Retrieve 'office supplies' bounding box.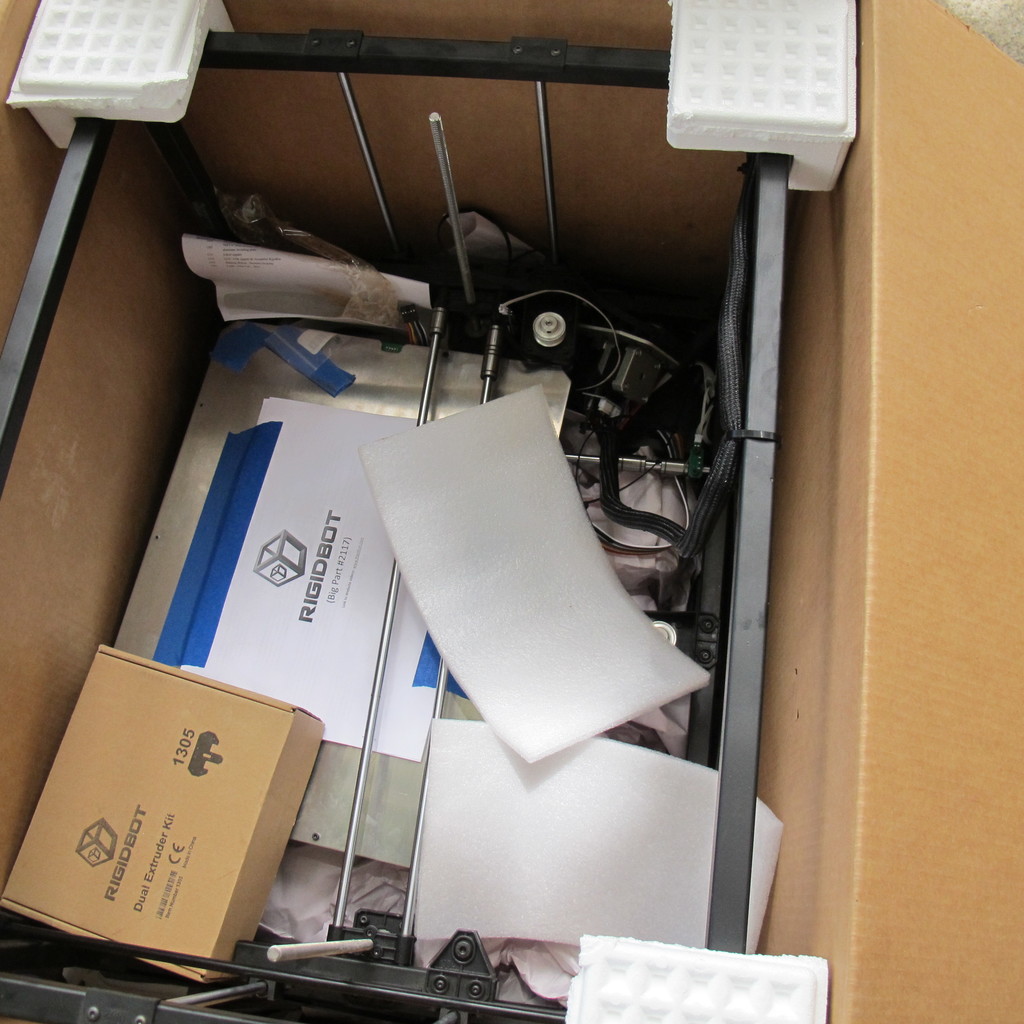
Bounding box: pyautogui.locateOnScreen(193, 414, 439, 750).
